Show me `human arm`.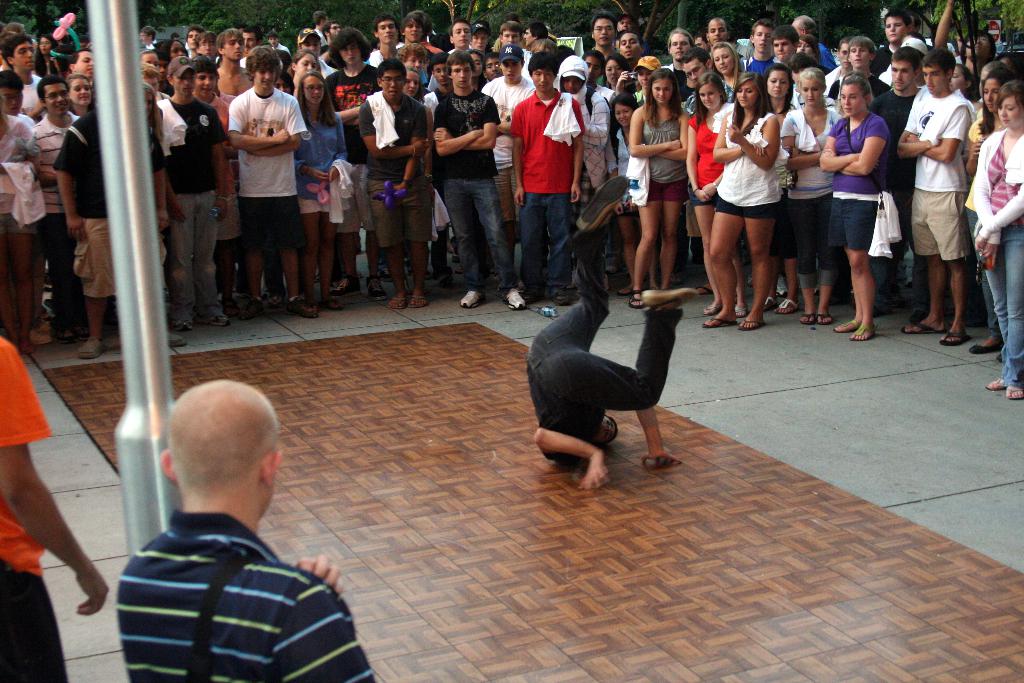
`human arm` is here: {"left": 931, "top": 0, "right": 956, "bottom": 47}.
